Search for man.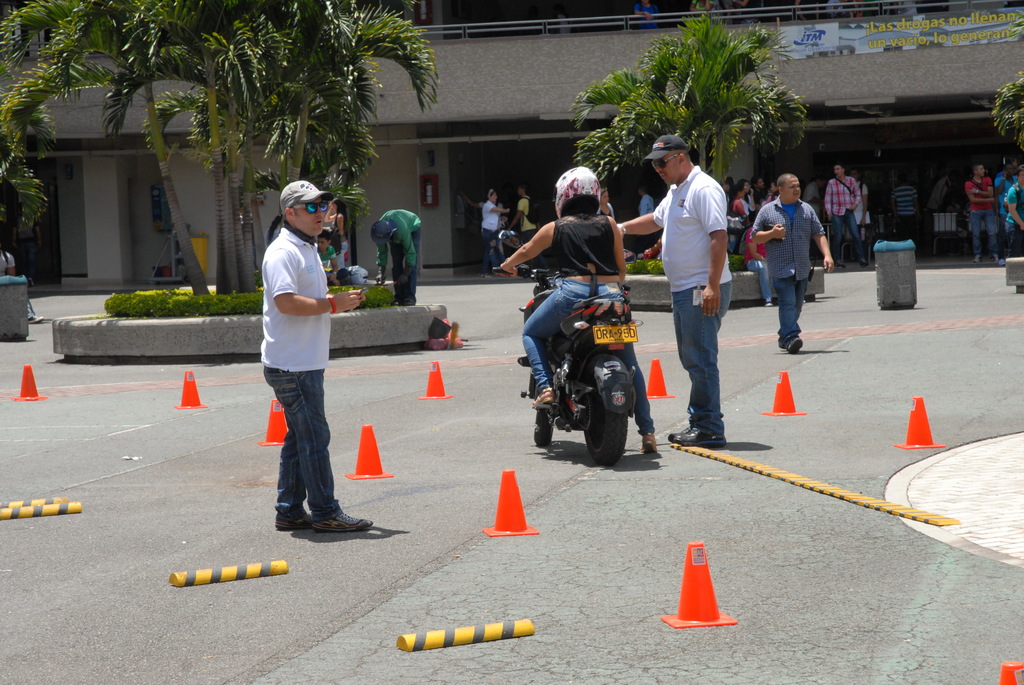
Found at region(258, 177, 374, 533).
